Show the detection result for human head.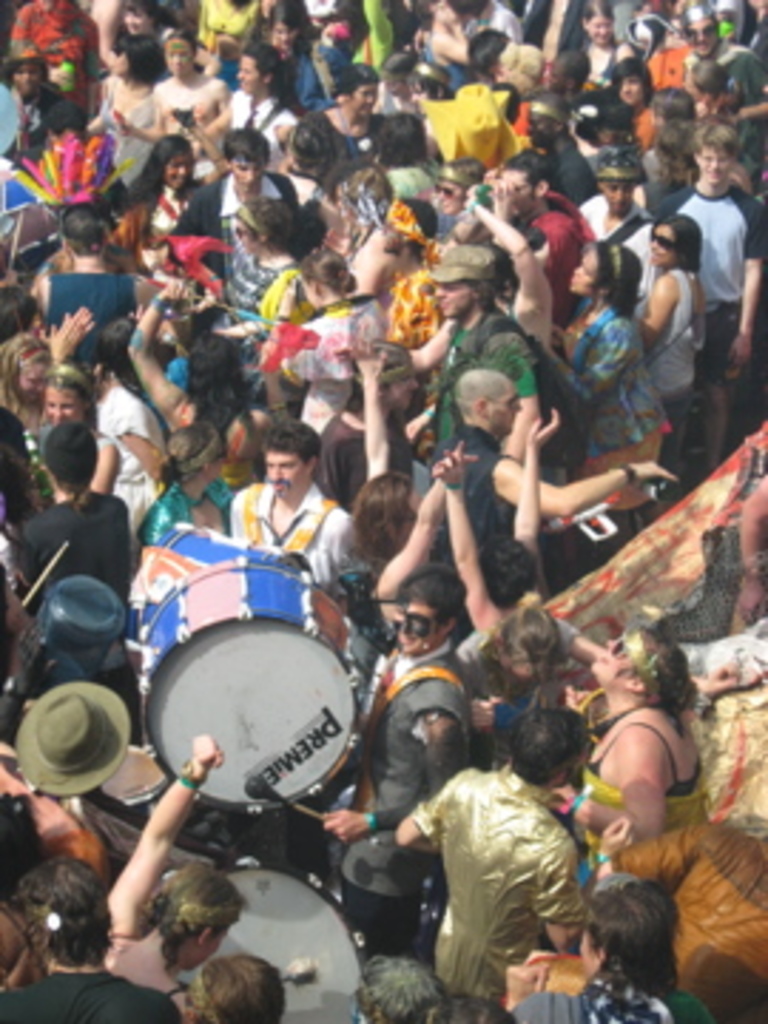
crop(475, 28, 518, 77).
